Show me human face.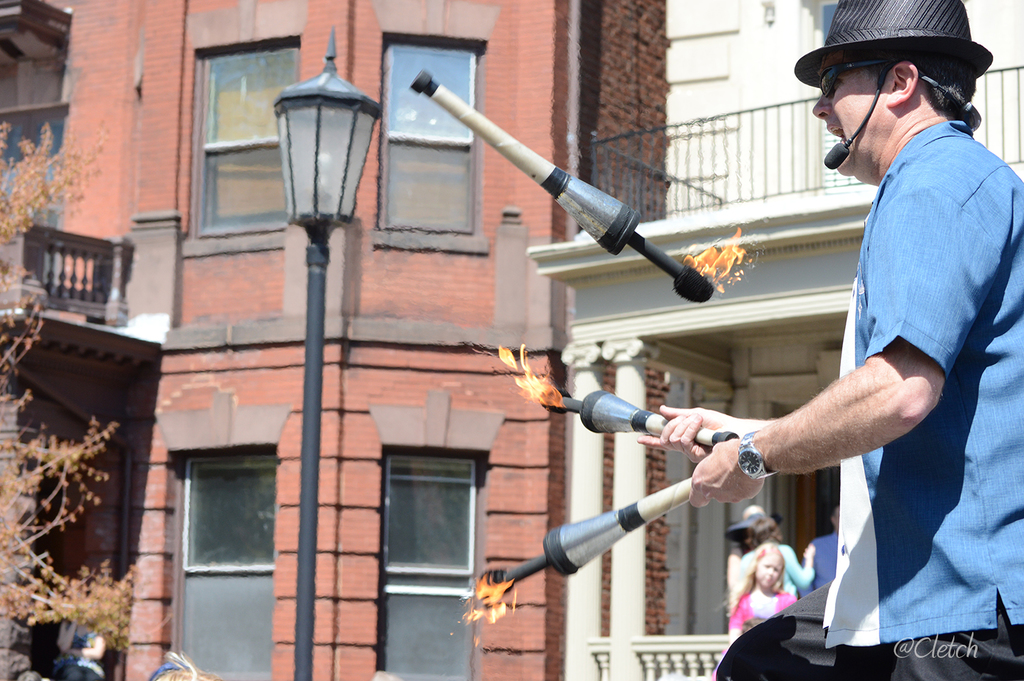
human face is here: box(743, 529, 763, 551).
